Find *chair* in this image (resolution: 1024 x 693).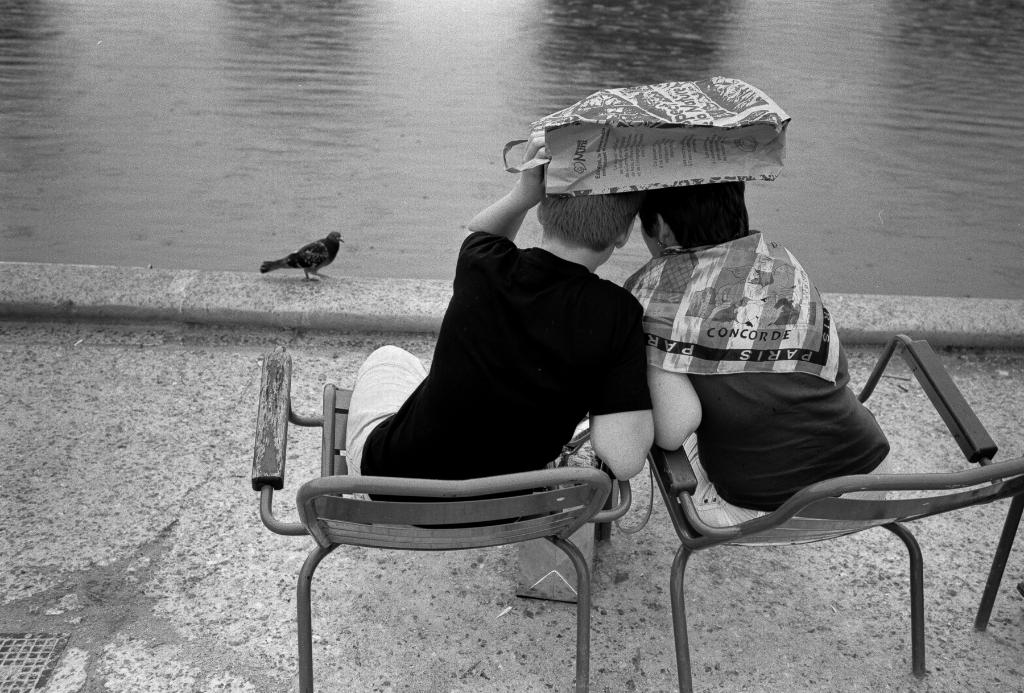
x1=643, y1=330, x2=1023, y2=690.
